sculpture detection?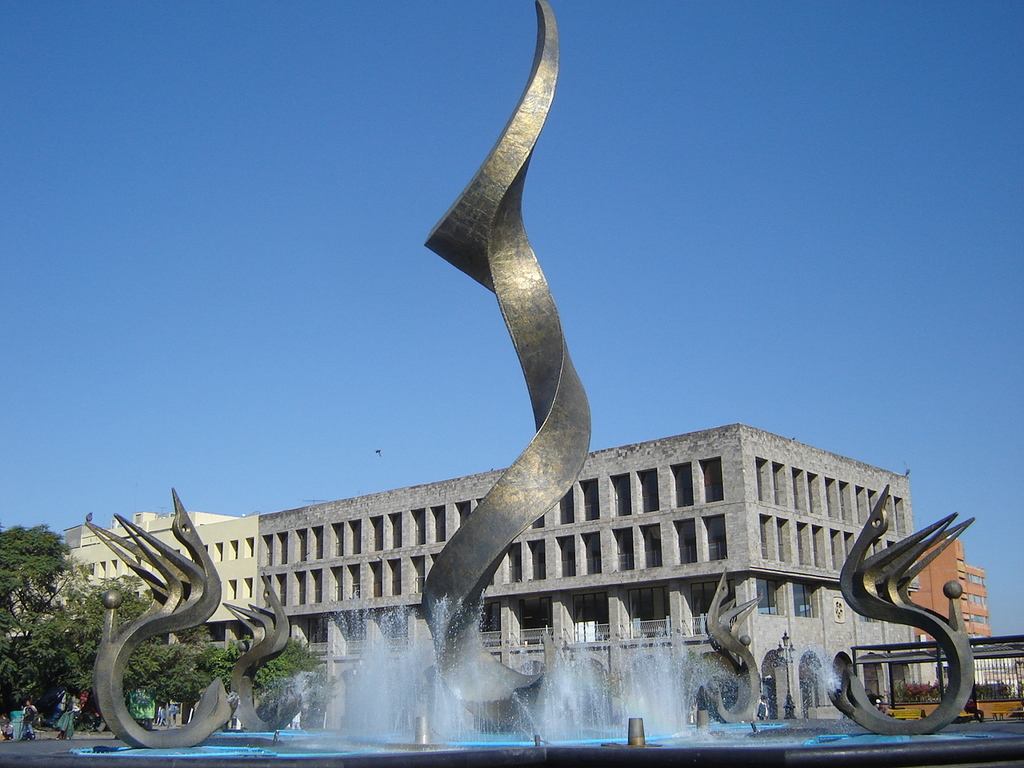
bbox(223, 582, 357, 734)
